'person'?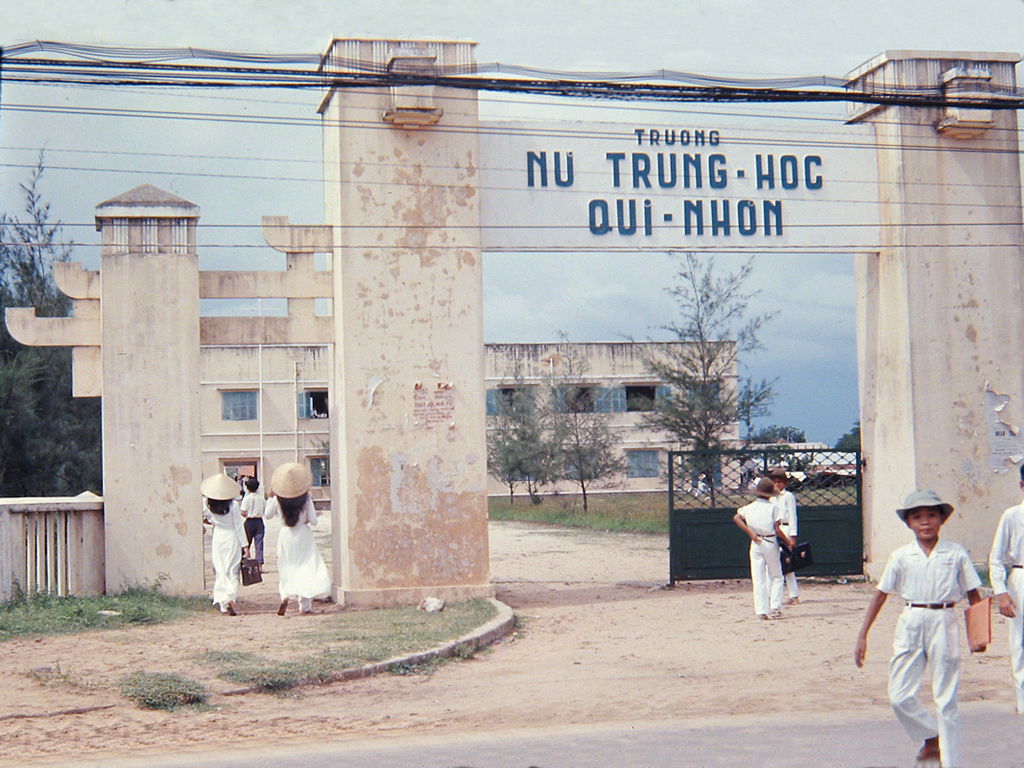
731 470 788 612
